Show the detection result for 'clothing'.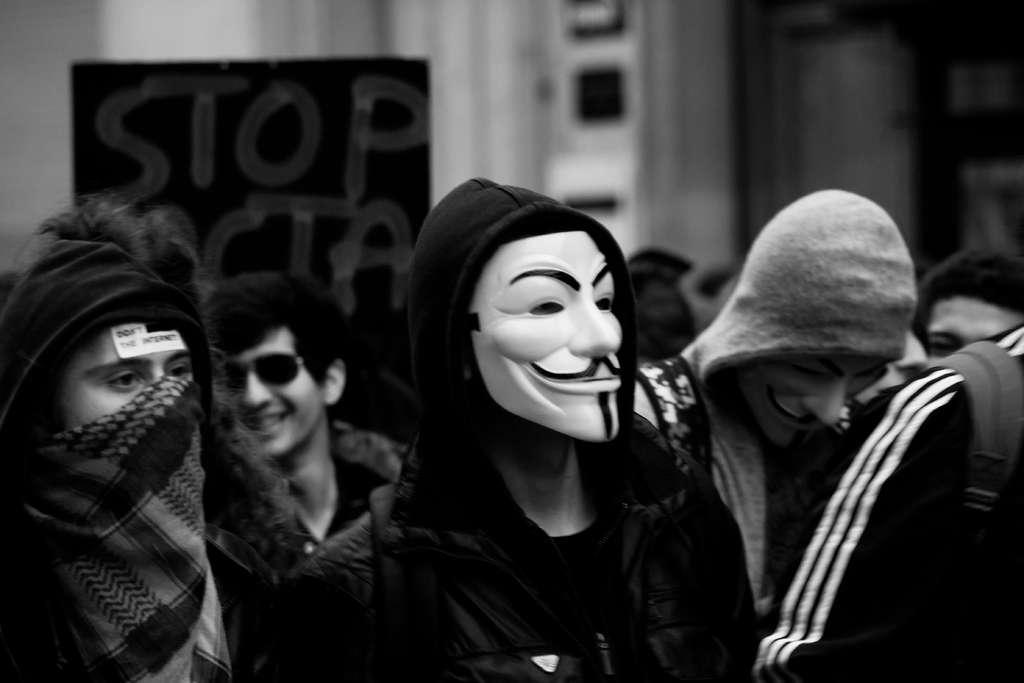
[0,186,252,682].
